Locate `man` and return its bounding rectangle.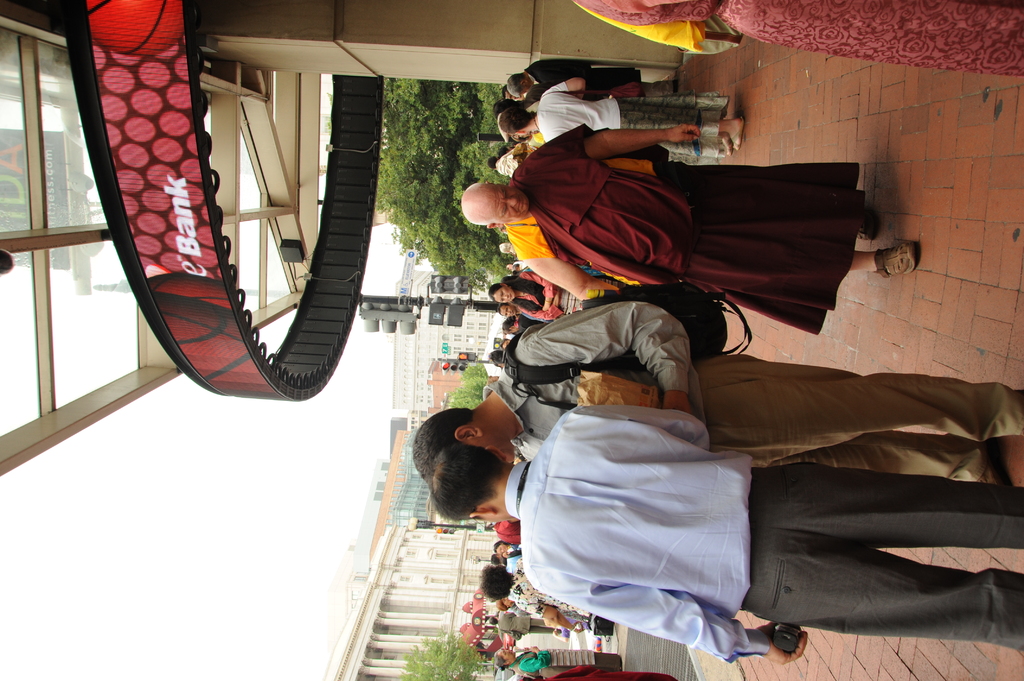
box(508, 55, 676, 97).
